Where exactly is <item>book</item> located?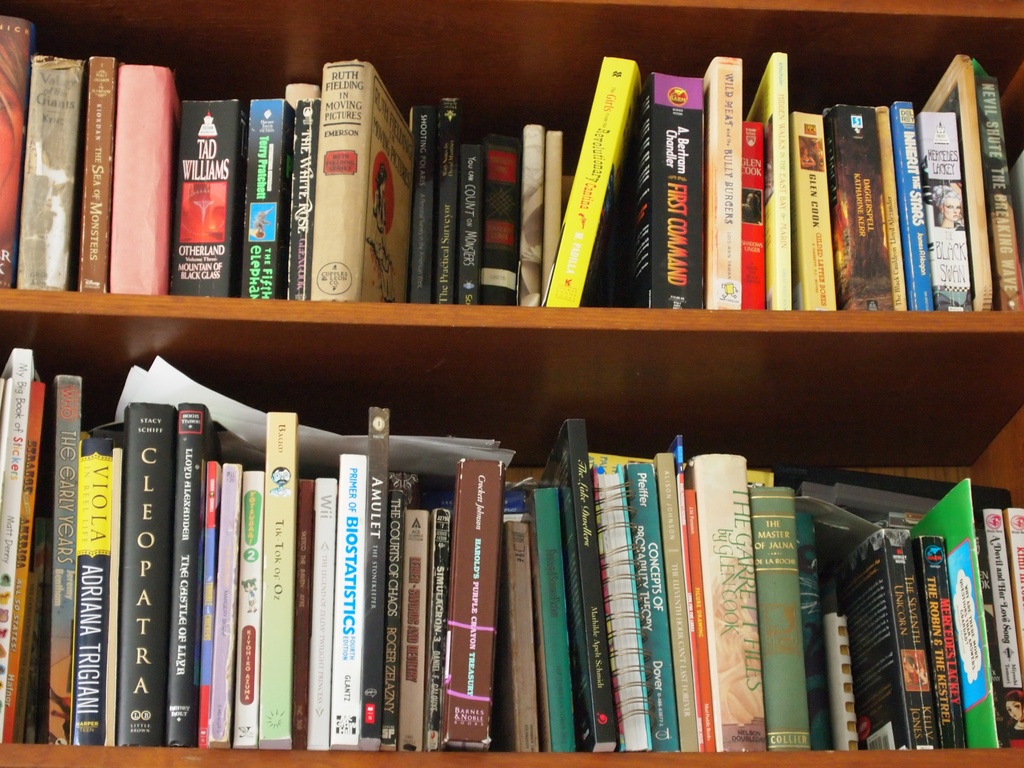
Its bounding box is x1=520, y1=115, x2=546, y2=312.
